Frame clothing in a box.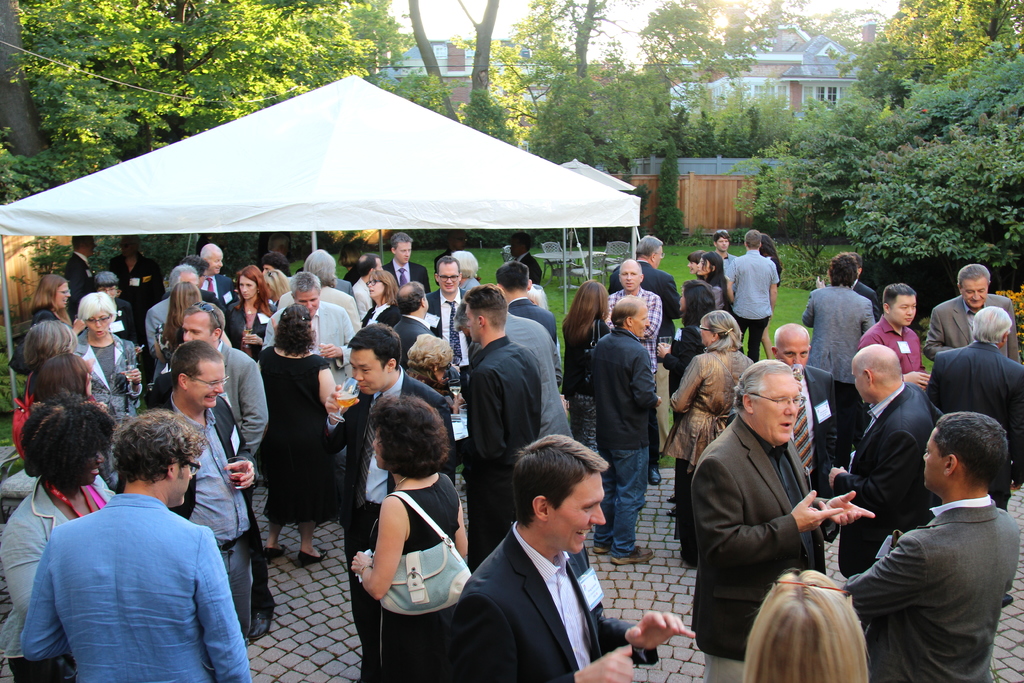
crop(0, 472, 115, 682).
